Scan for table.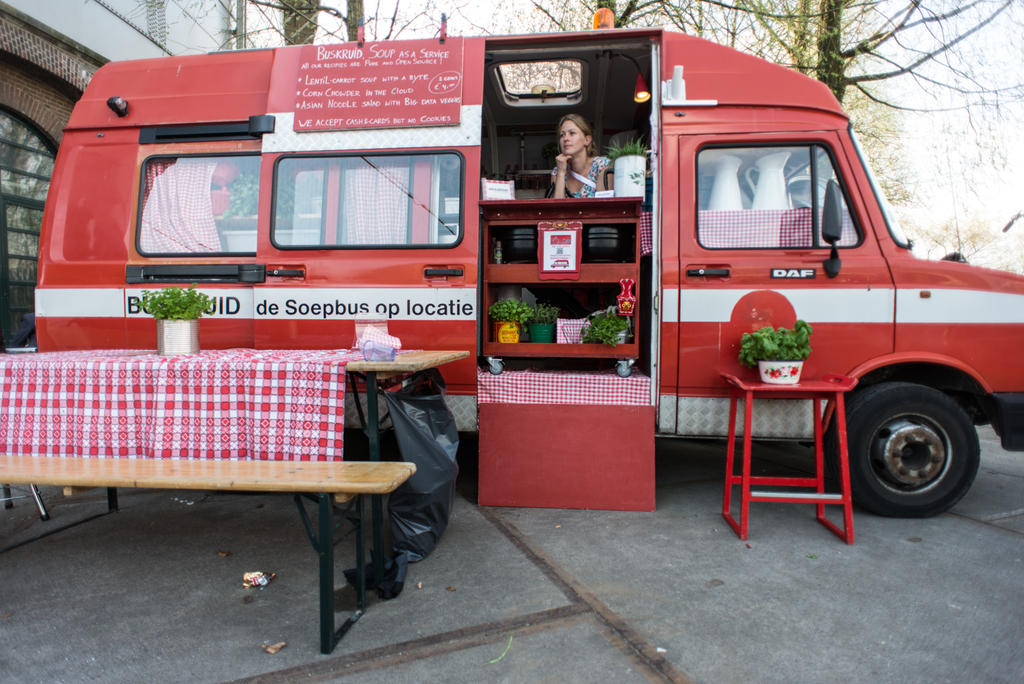
Scan result: select_region(0, 345, 423, 622).
